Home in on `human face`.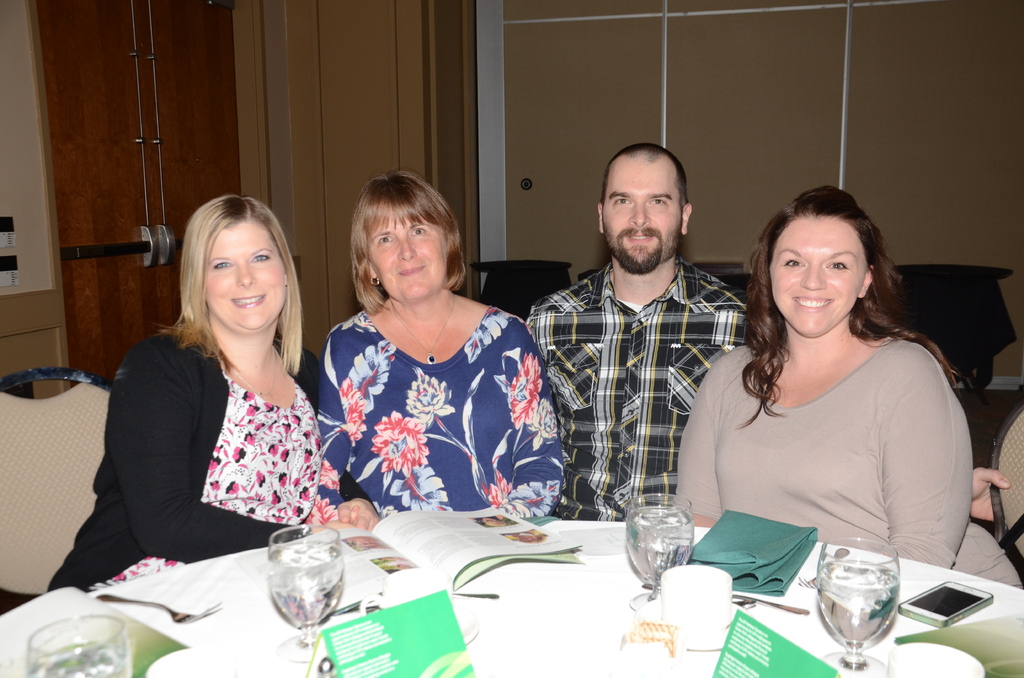
Homed in at select_region(367, 210, 444, 296).
